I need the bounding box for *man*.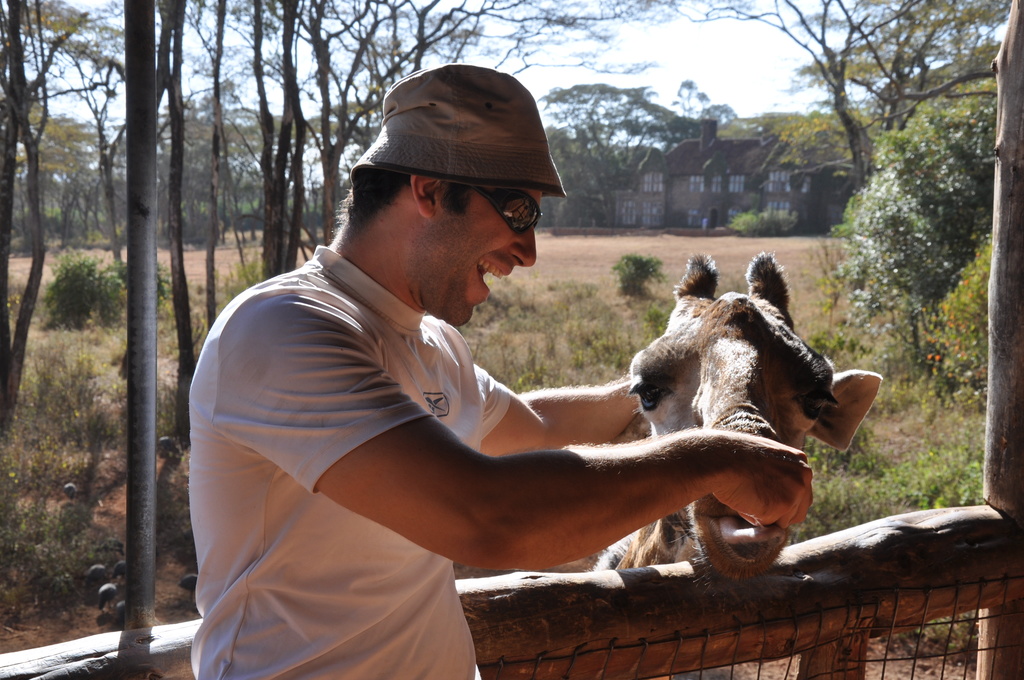
Here it is: box=[173, 104, 801, 660].
